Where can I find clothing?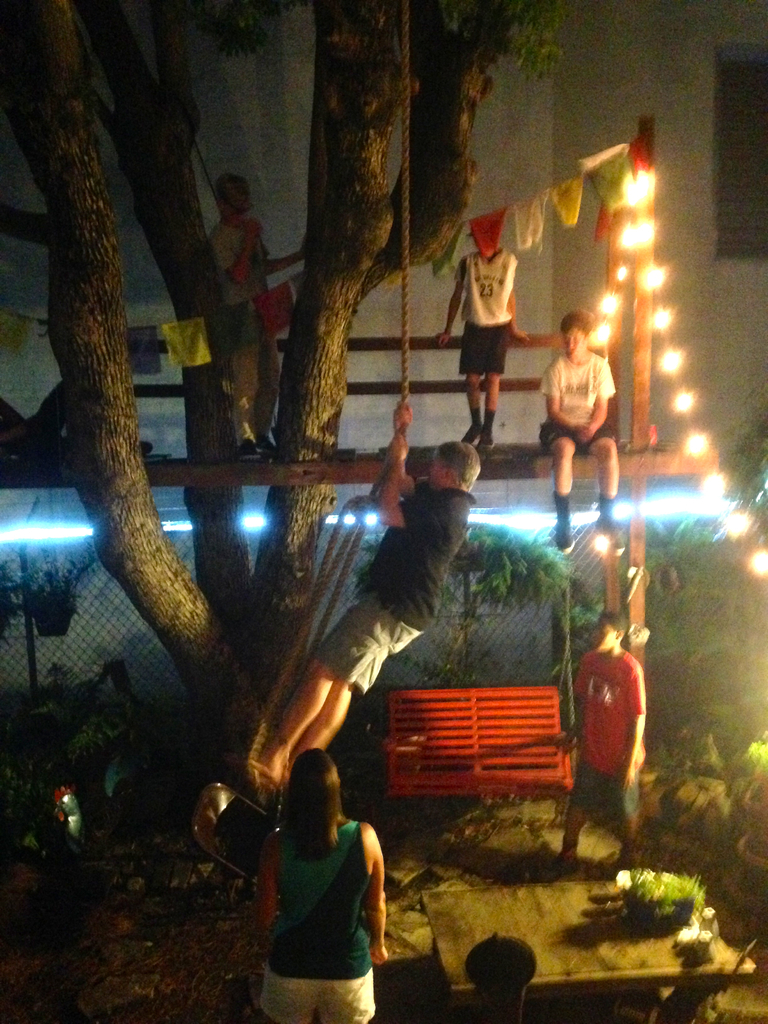
You can find it at bbox(543, 356, 623, 456).
